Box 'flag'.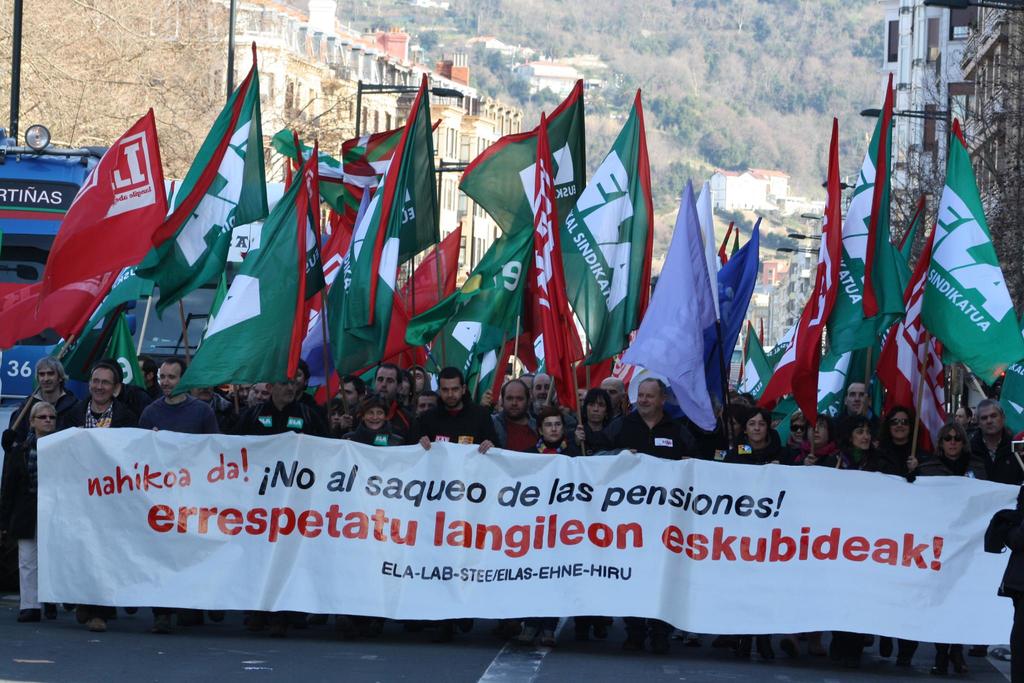
BBox(916, 119, 1023, 384).
